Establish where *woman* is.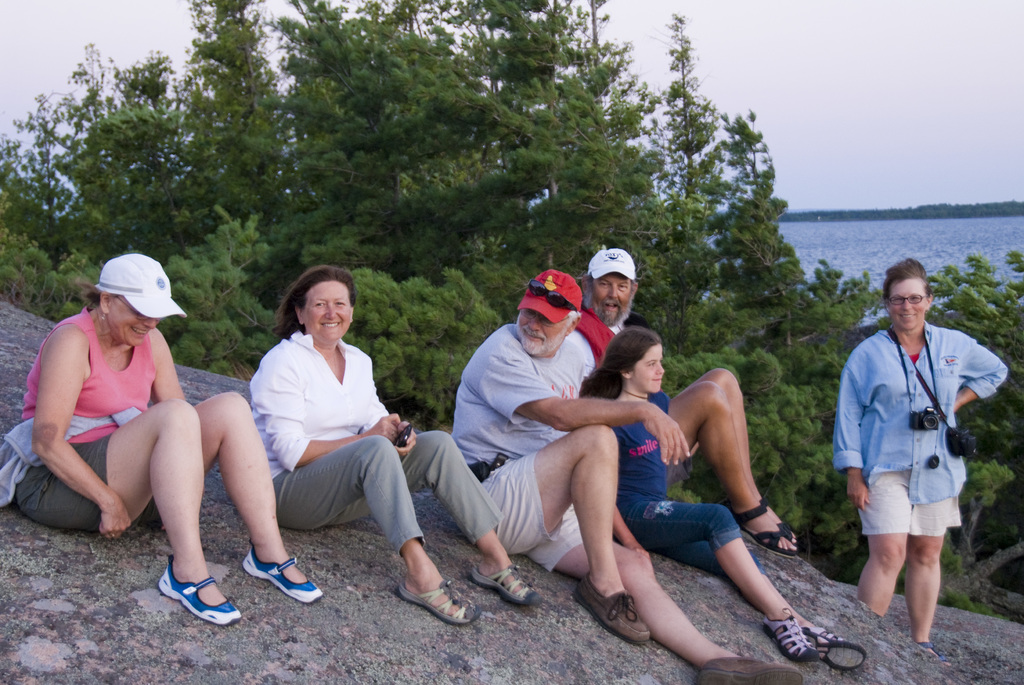
Established at detection(10, 259, 294, 588).
